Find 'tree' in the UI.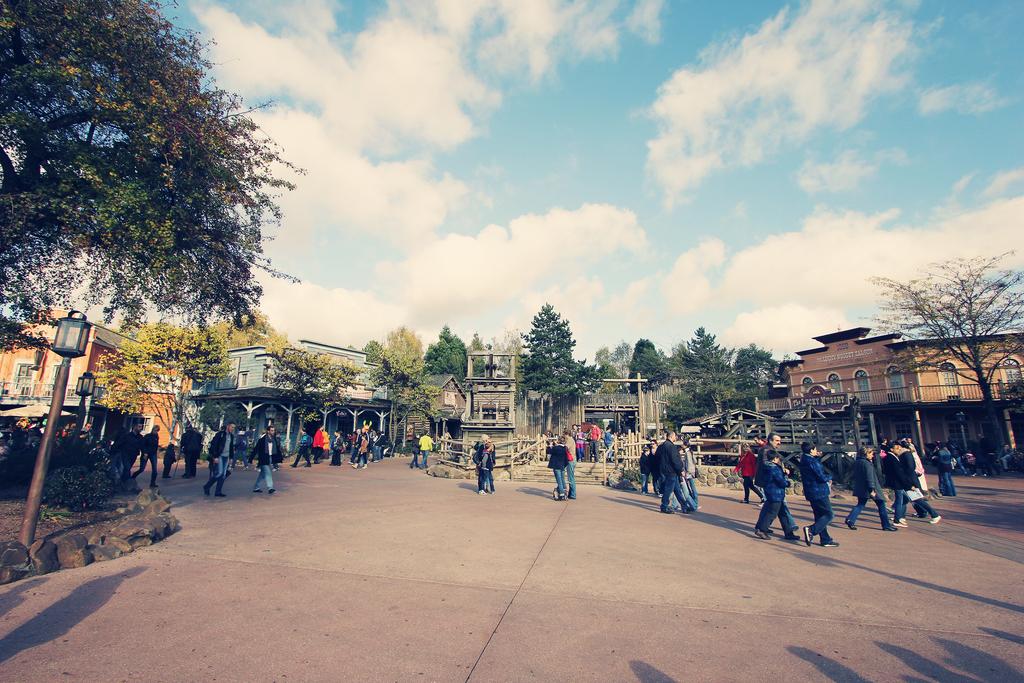
UI element at <region>24, 19, 299, 416</region>.
